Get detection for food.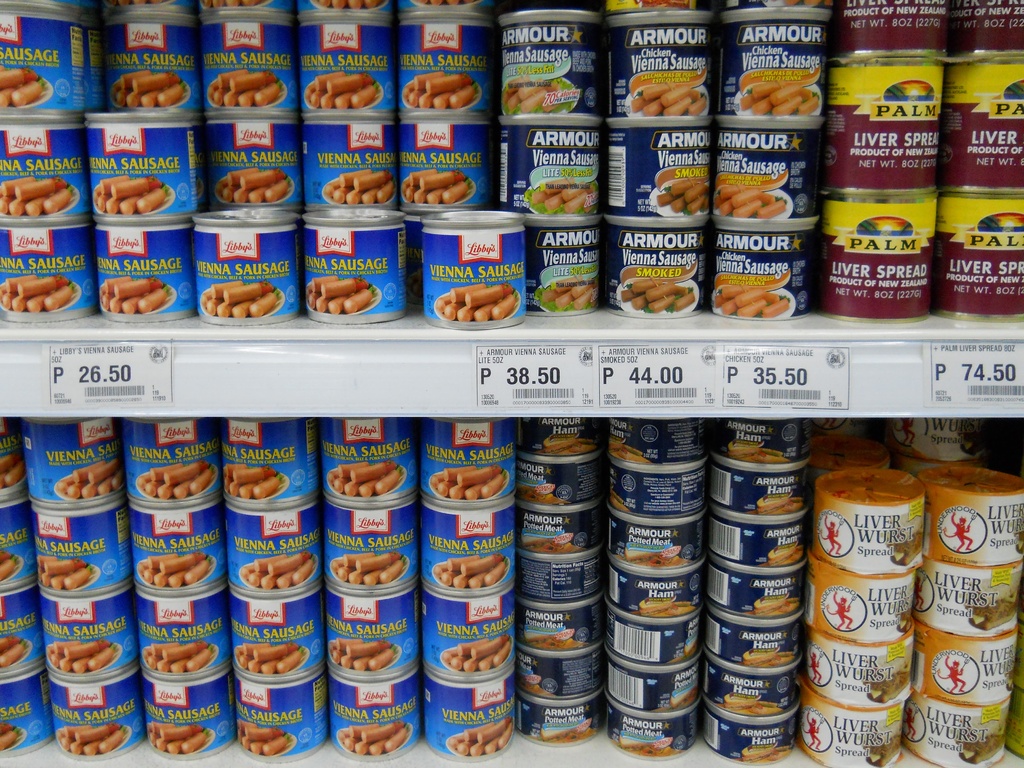
Detection: left=1009, top=516, right=1023, bottom=555.
